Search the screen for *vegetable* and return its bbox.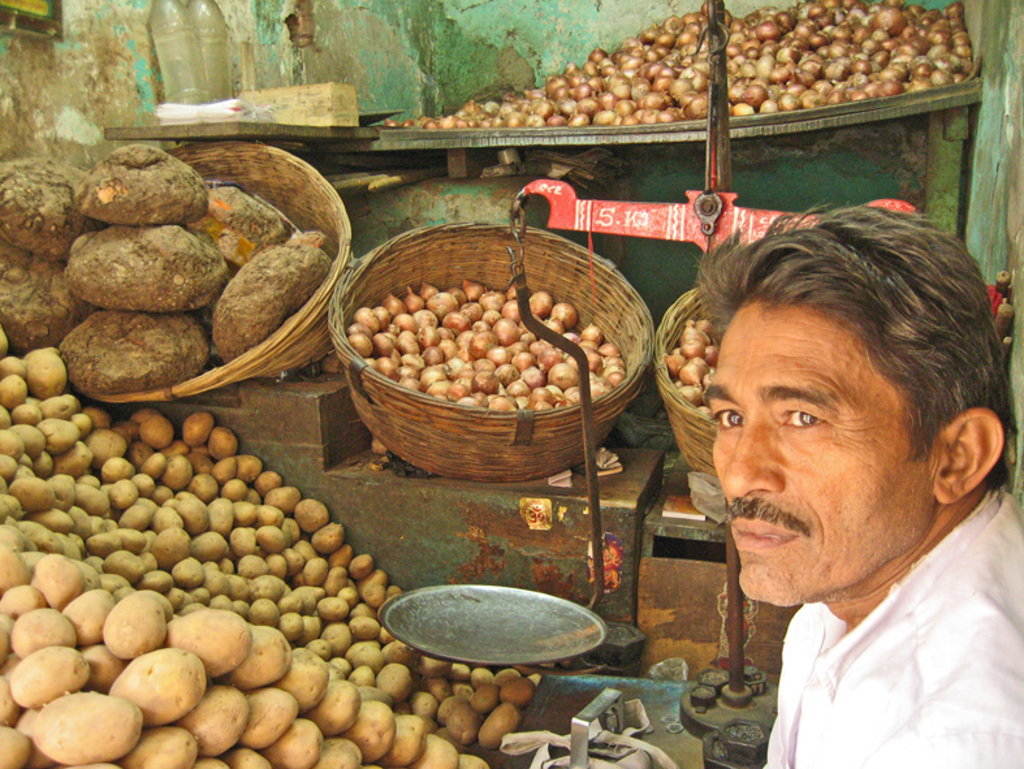
Found: [left=115, top=412, right=137, bottom=436].
